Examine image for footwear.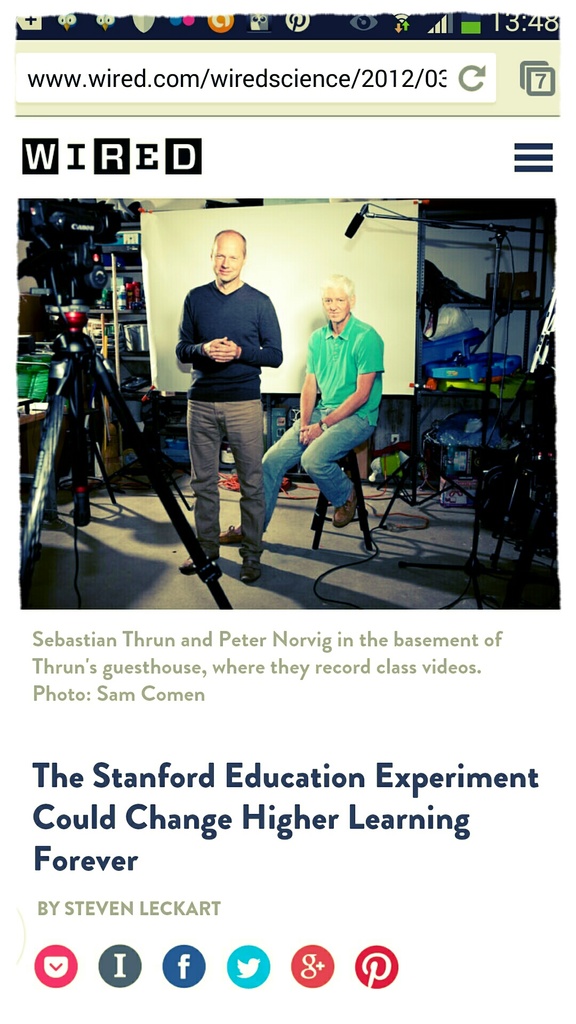
Examination result: (218, 524, 241, 545).
